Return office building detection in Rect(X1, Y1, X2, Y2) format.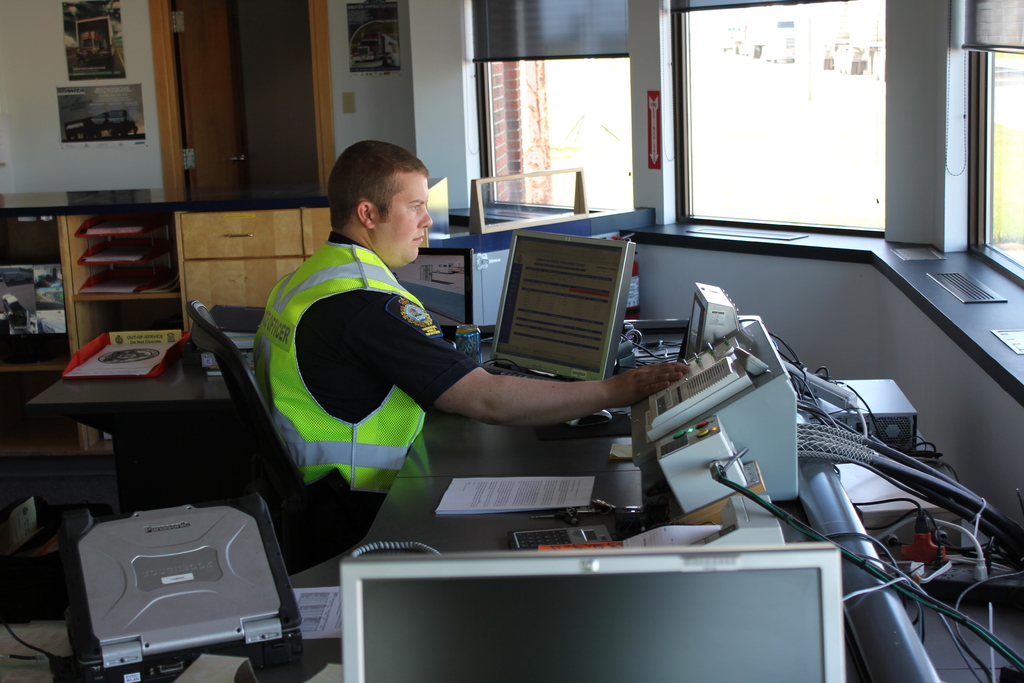
Rect(74, 17, 981, 682).
